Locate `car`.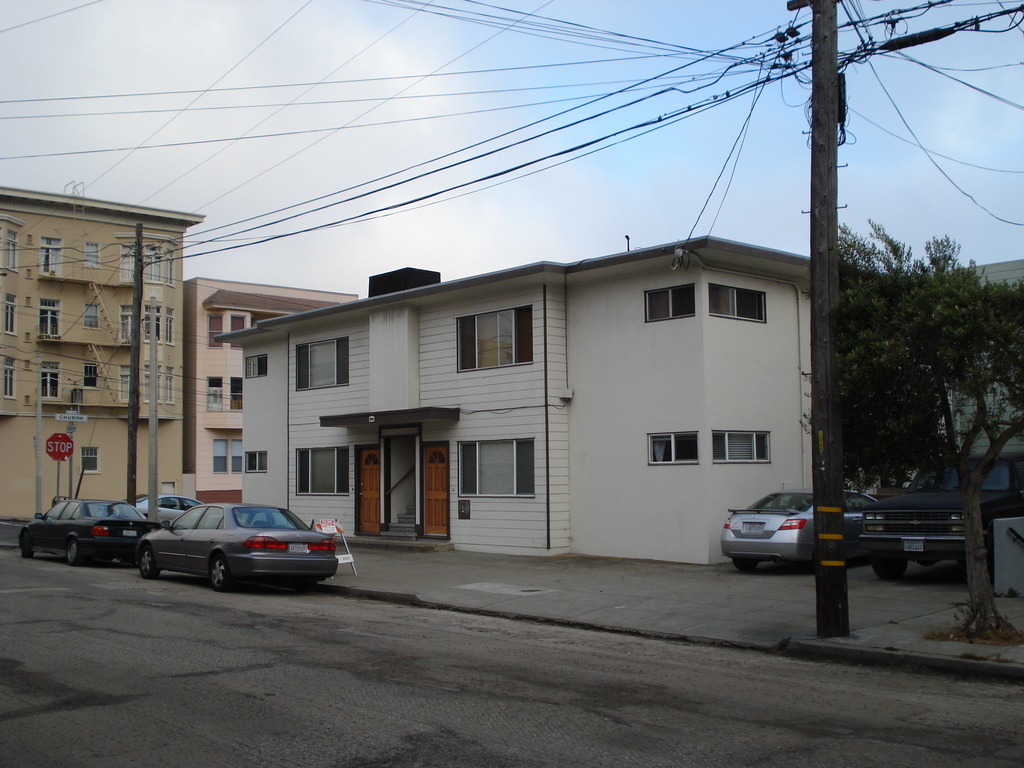
Bounding box: (left=717, top=486, right=879, bottom=575).
